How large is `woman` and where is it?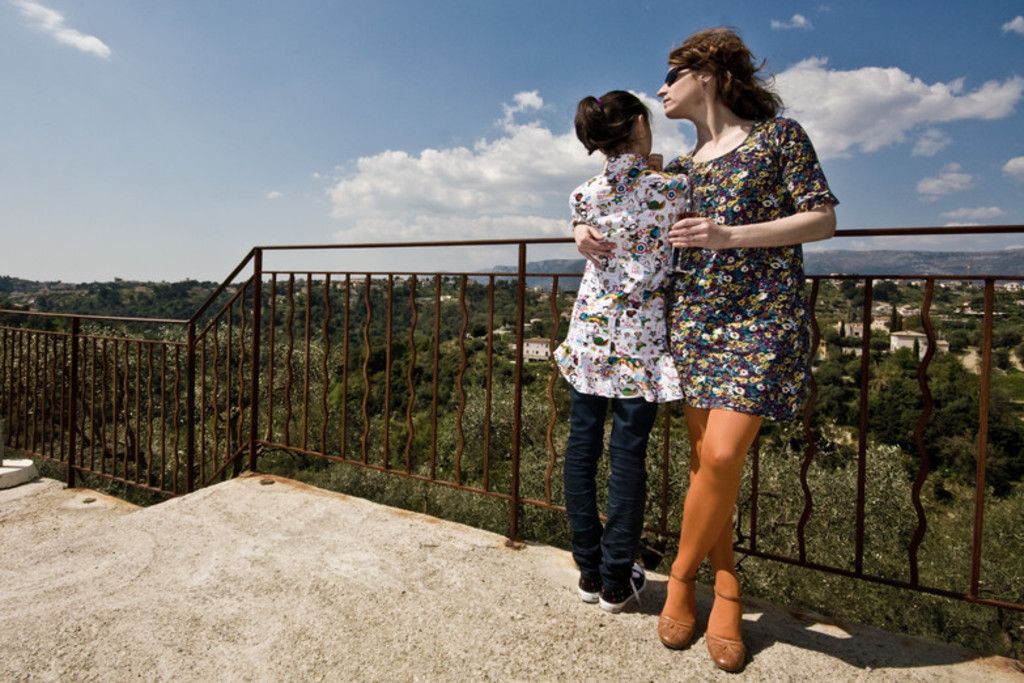
Bounding box: (left=572, top=29, right=842, bottom=674).
